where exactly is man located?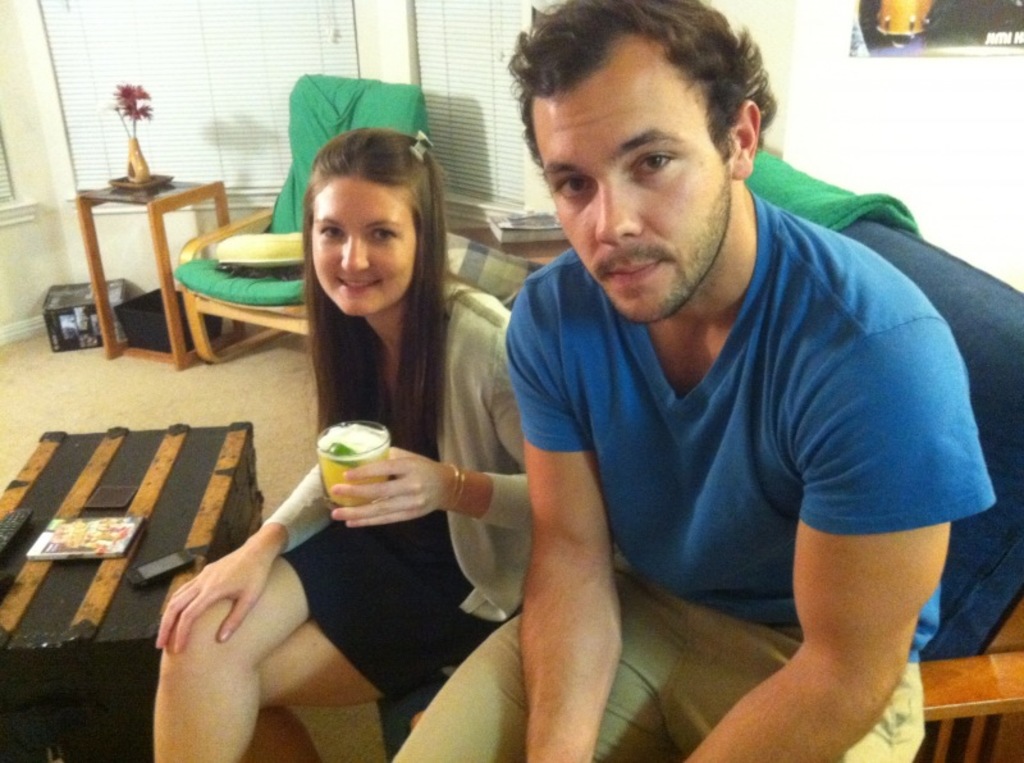
Its bounding box is [419, 3, 997, 750].
